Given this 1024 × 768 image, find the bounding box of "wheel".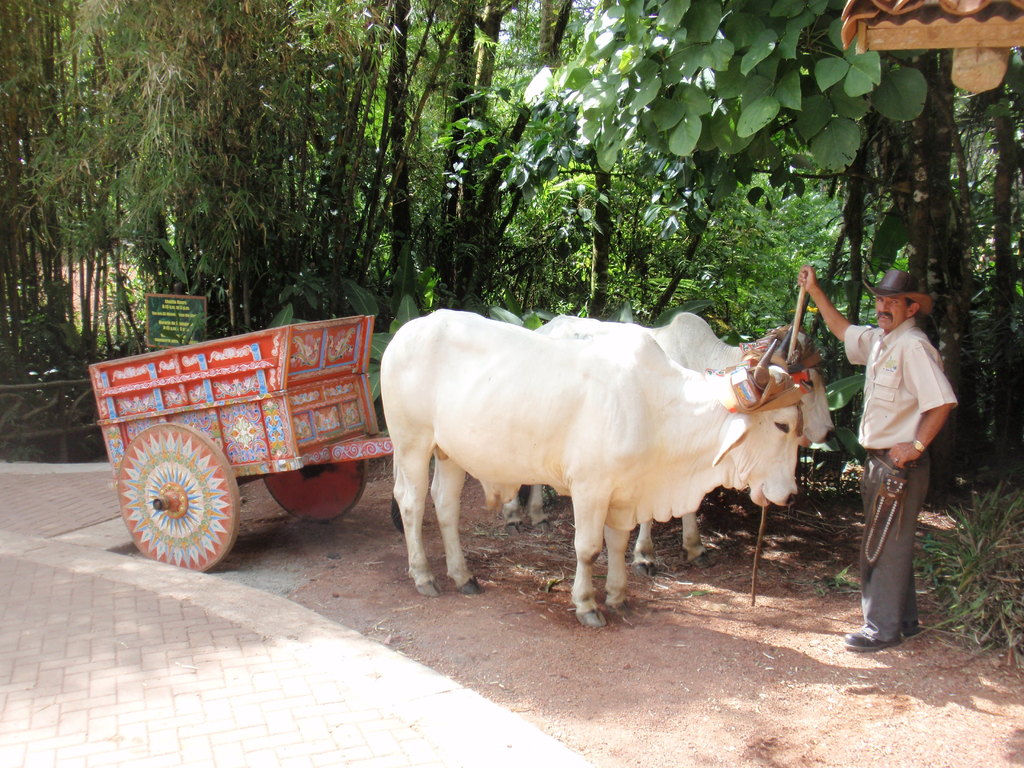
[262, 459, 367, 525].
